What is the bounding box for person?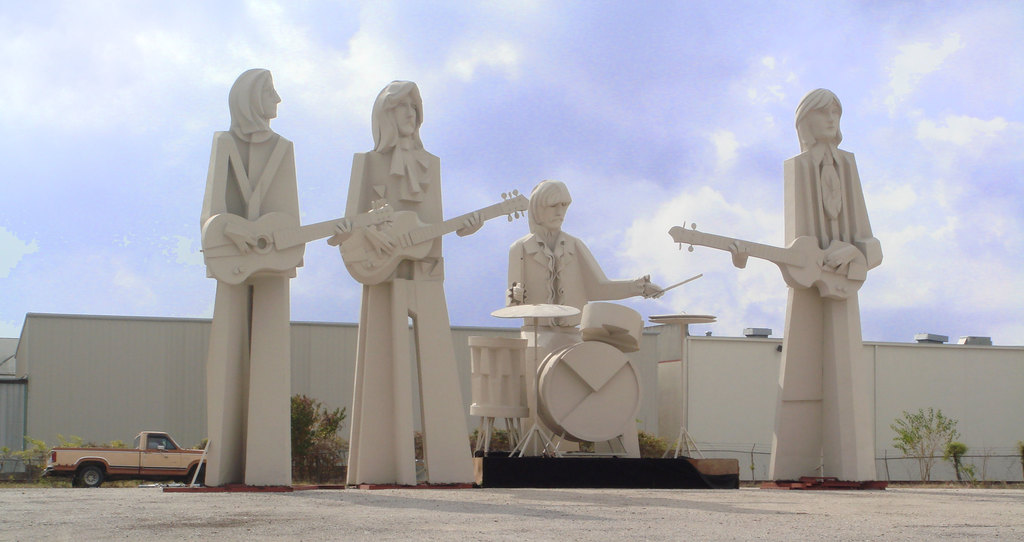
{"left": 314, "top": 60, "right": 486, "bottom": 512}.
